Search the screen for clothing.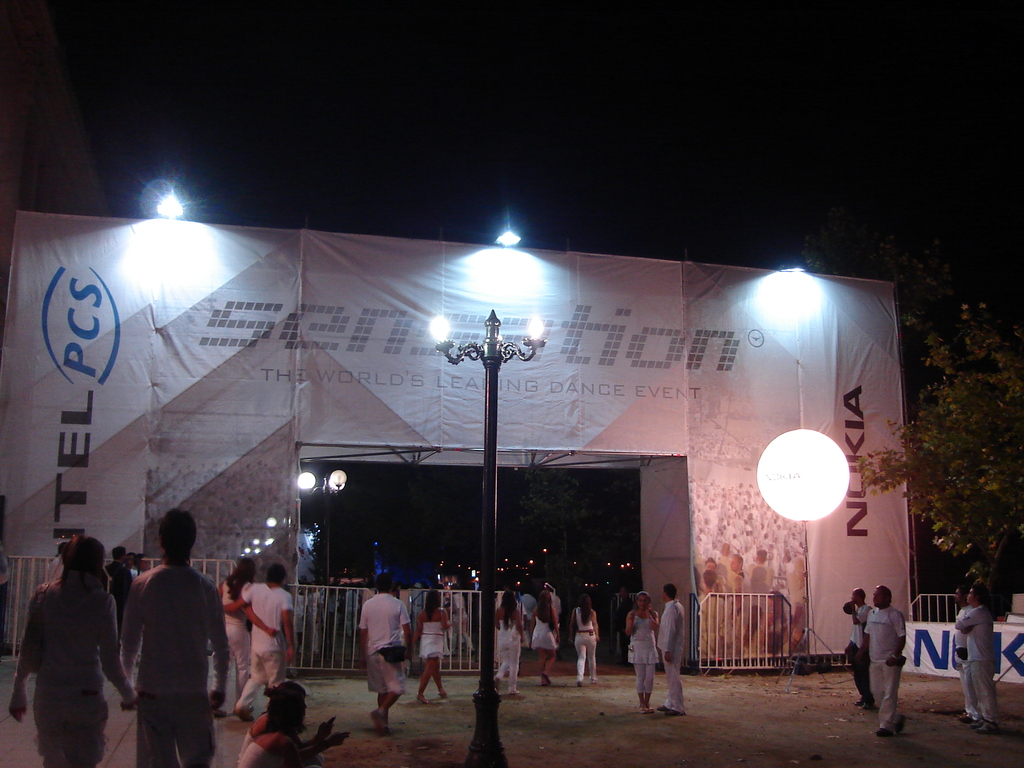
Found at [531, 614, 554, 653].
